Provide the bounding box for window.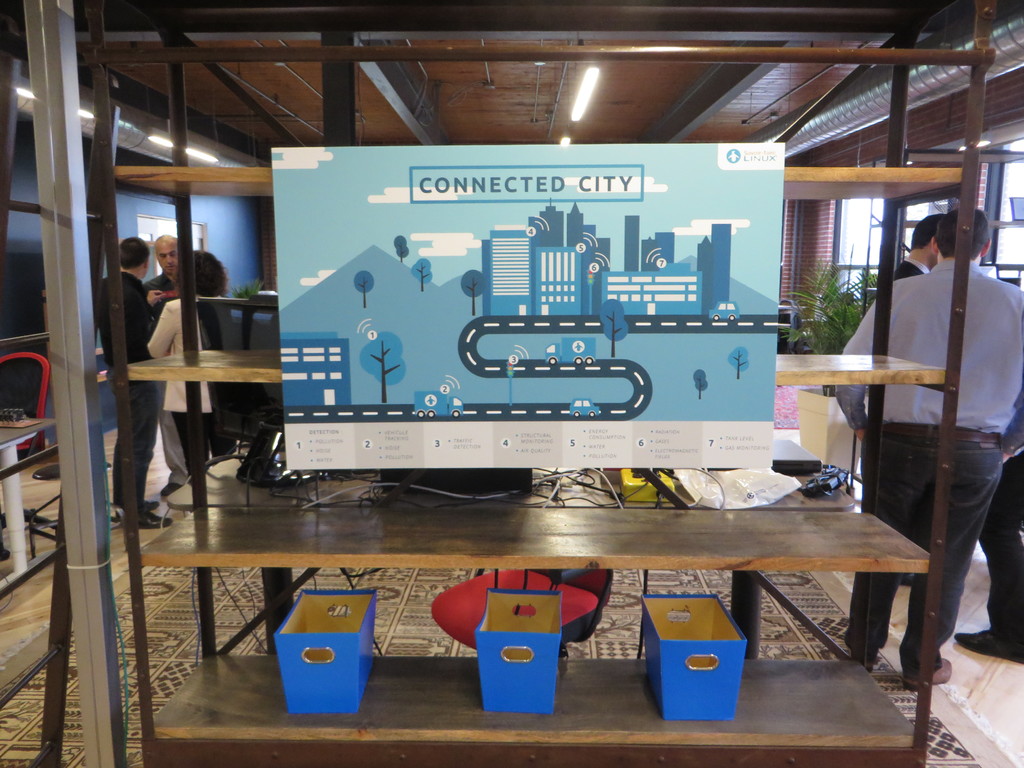
x1=828, y1=156, x2=884, y2=312.
